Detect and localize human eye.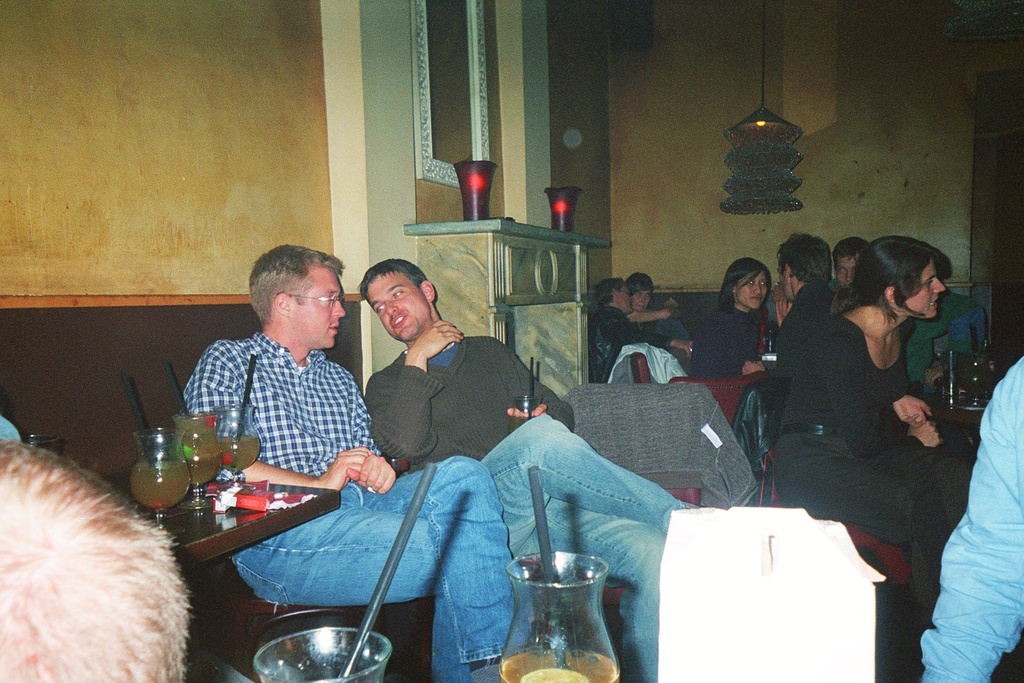
Localized at l=390, t=281, r=416, b=301.
